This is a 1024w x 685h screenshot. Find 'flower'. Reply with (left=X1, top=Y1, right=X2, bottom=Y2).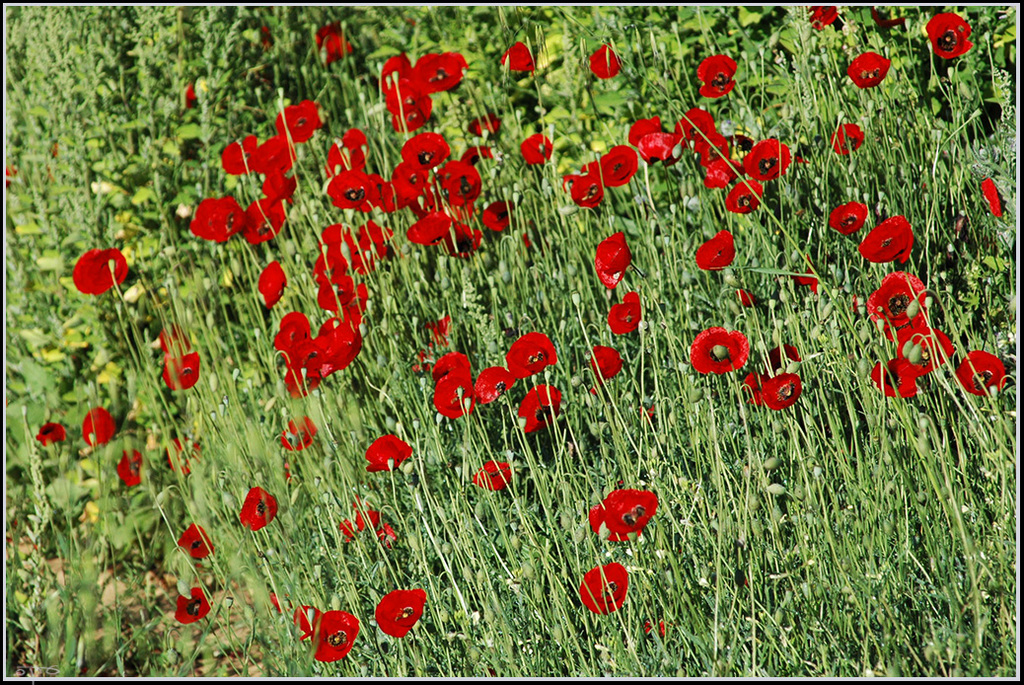
(left=280, top=310, right=365, bottom=421).
